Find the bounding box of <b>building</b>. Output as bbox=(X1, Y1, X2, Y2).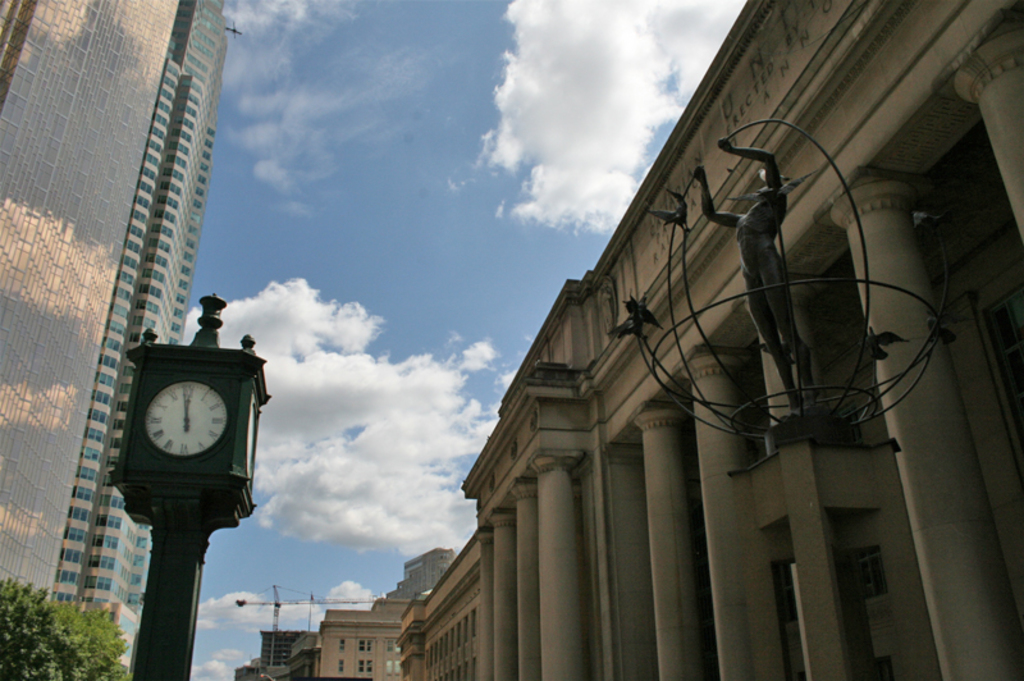
bbox=(0, 0, 234, 673).
